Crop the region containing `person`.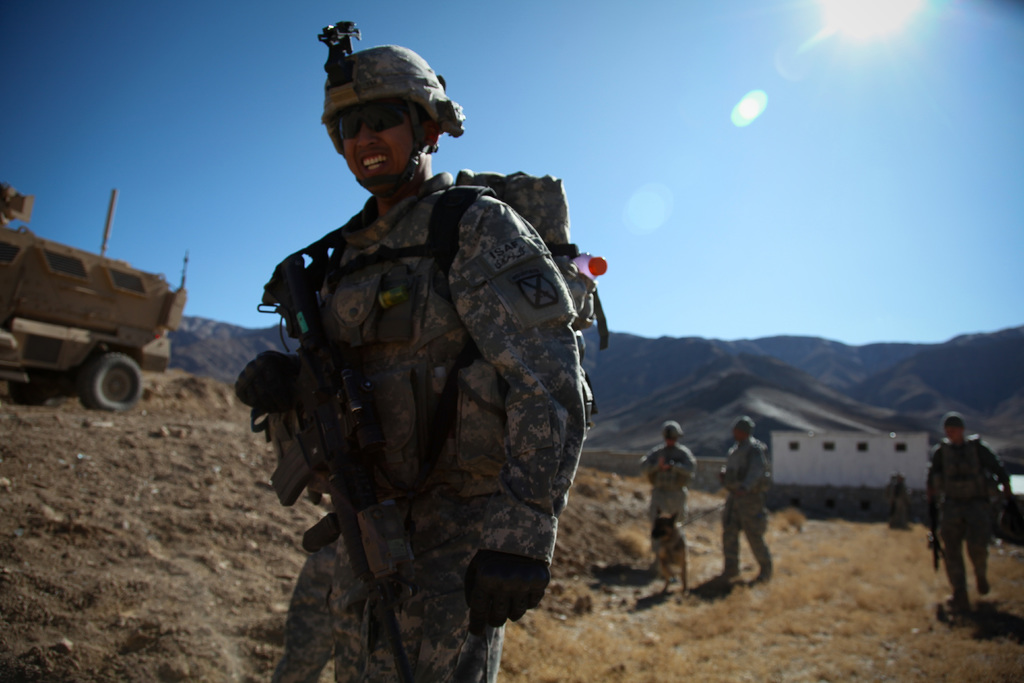
Crop region: detection(278, 92, 595, 682).
